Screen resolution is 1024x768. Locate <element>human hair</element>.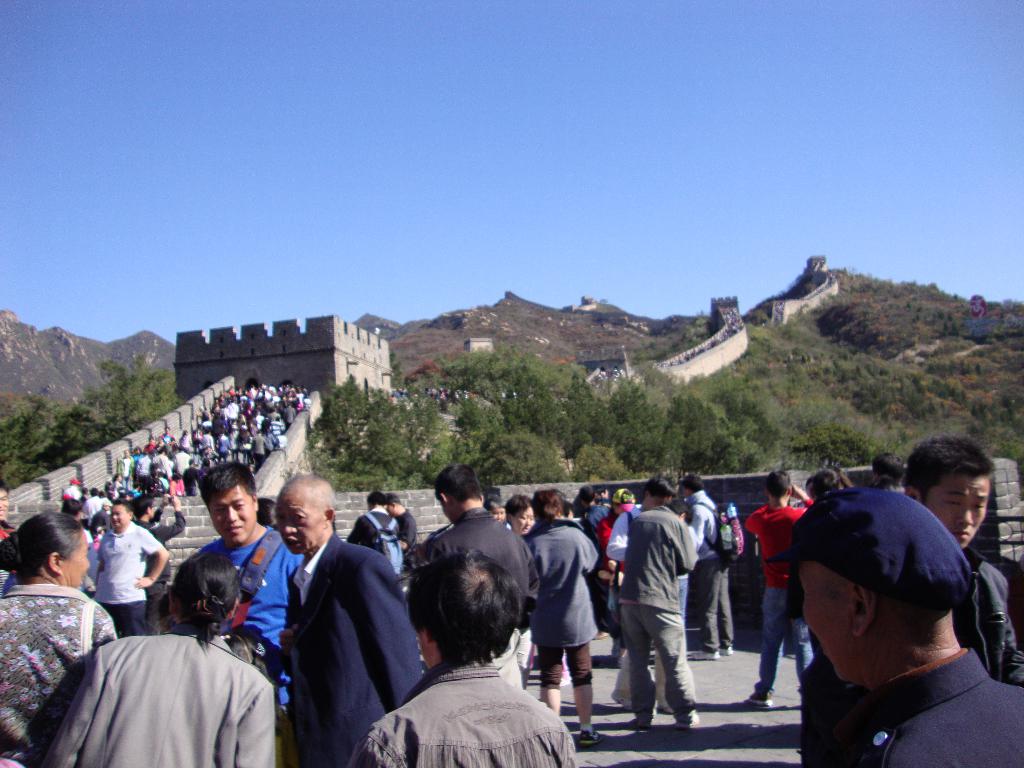
locate(643, 479, 675, 501).
